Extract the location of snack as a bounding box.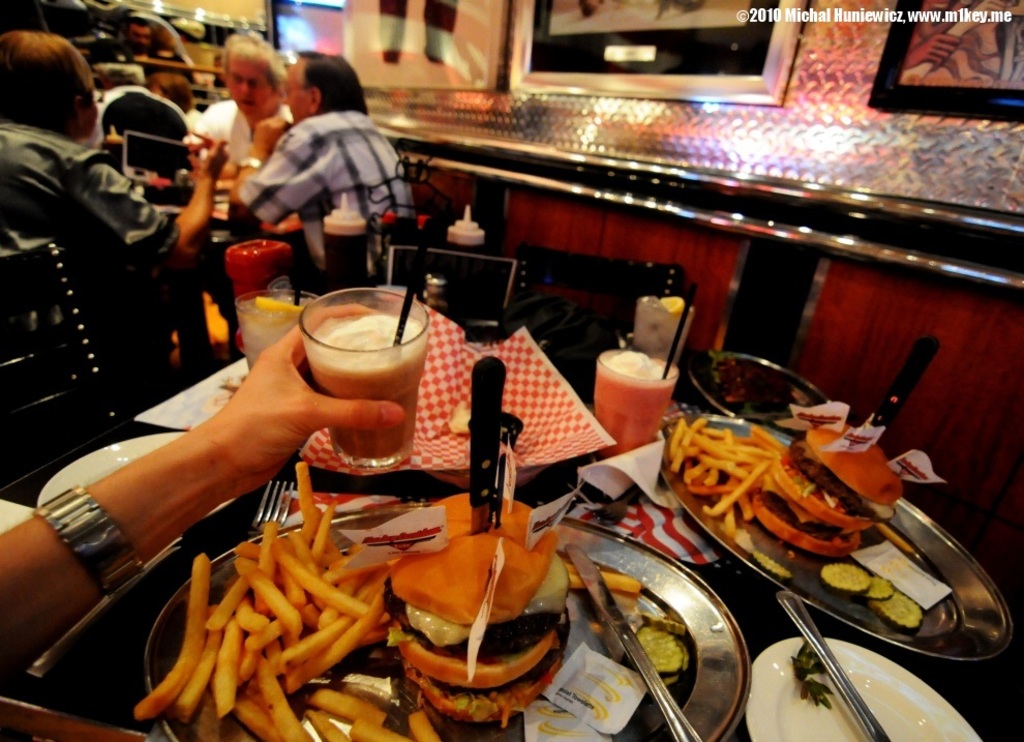
left=879, top=526, right=909, bottom=551.
